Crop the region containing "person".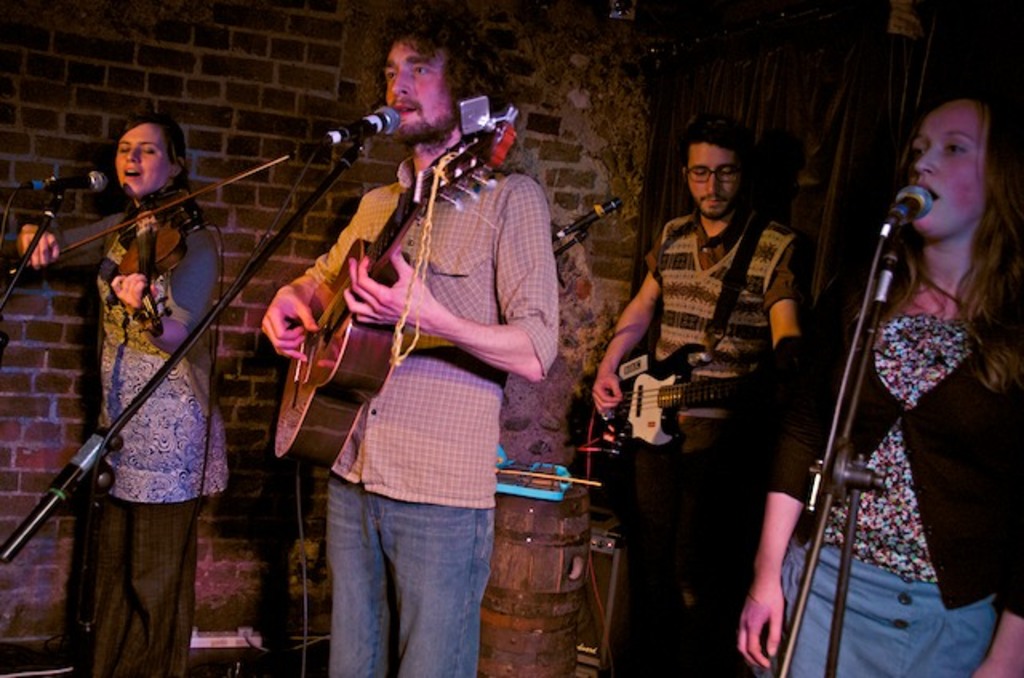
Crop region: [22,118,235,676].
